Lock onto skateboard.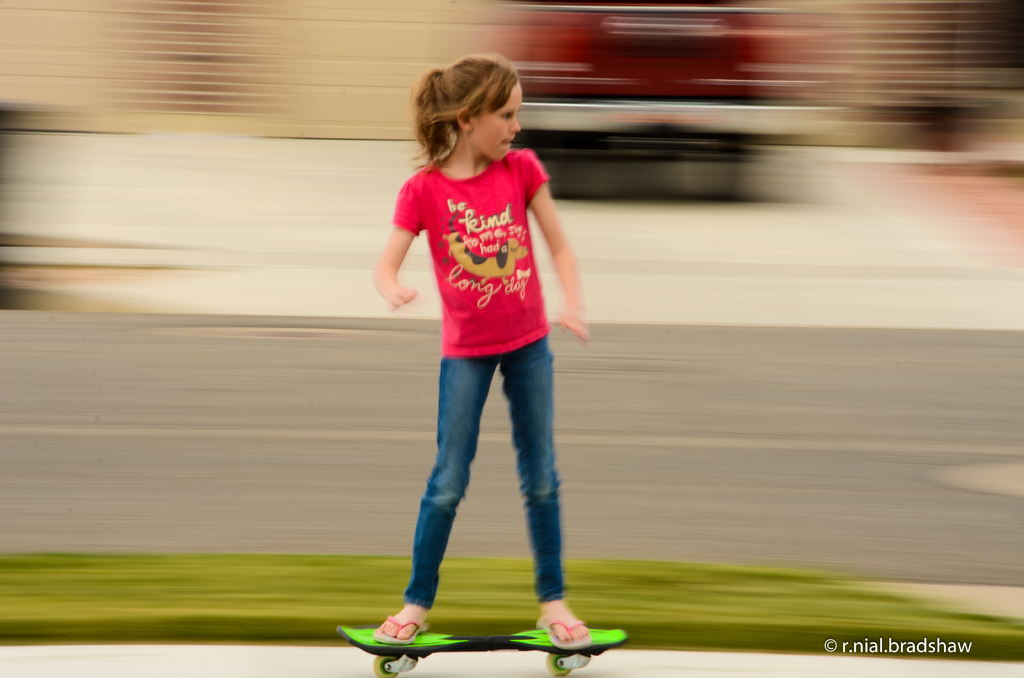
Locked: x1=338 y1=626 x2=630 y2=677.
